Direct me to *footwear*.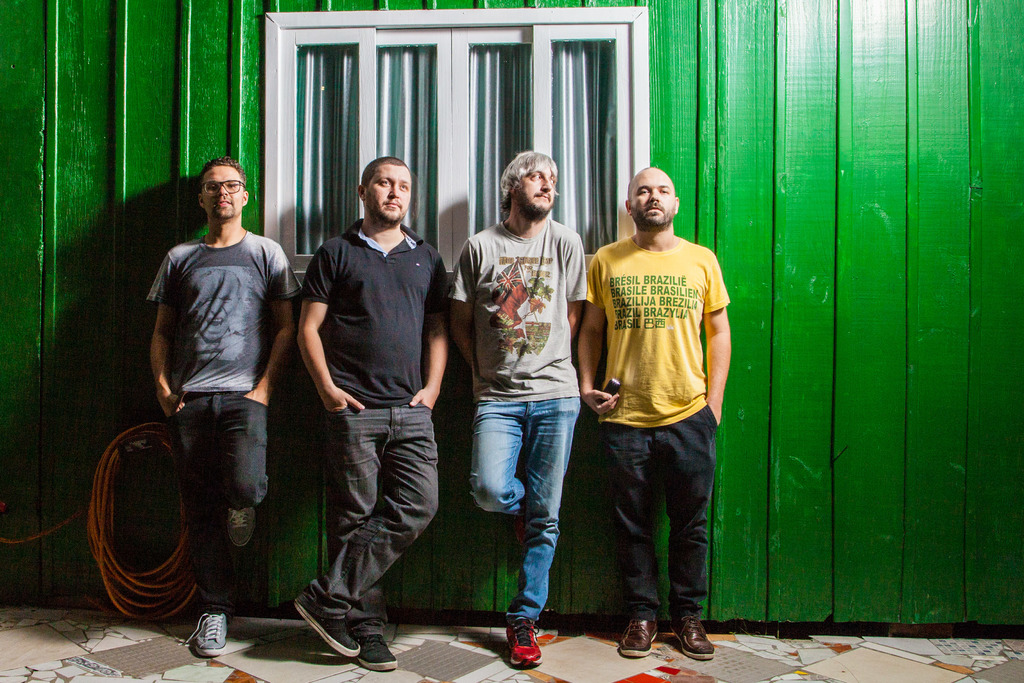
Direction: 502, 620, 546, 672.
